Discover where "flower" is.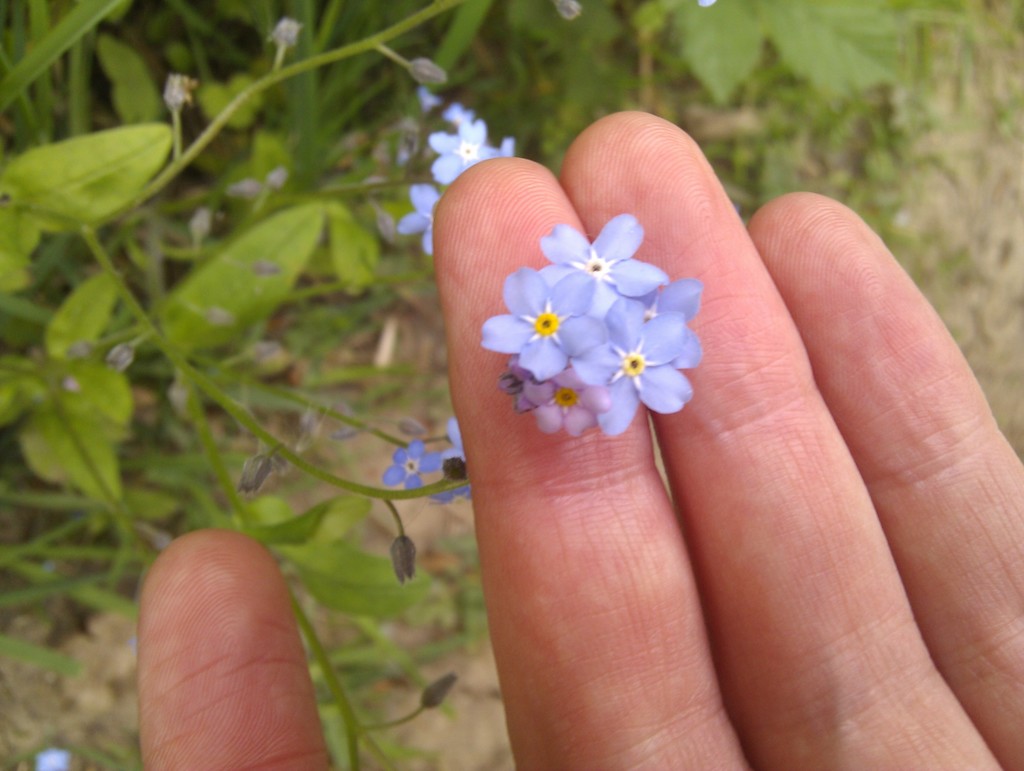
Discovered at x1=380 y1=441 x2=438 y2=493.
